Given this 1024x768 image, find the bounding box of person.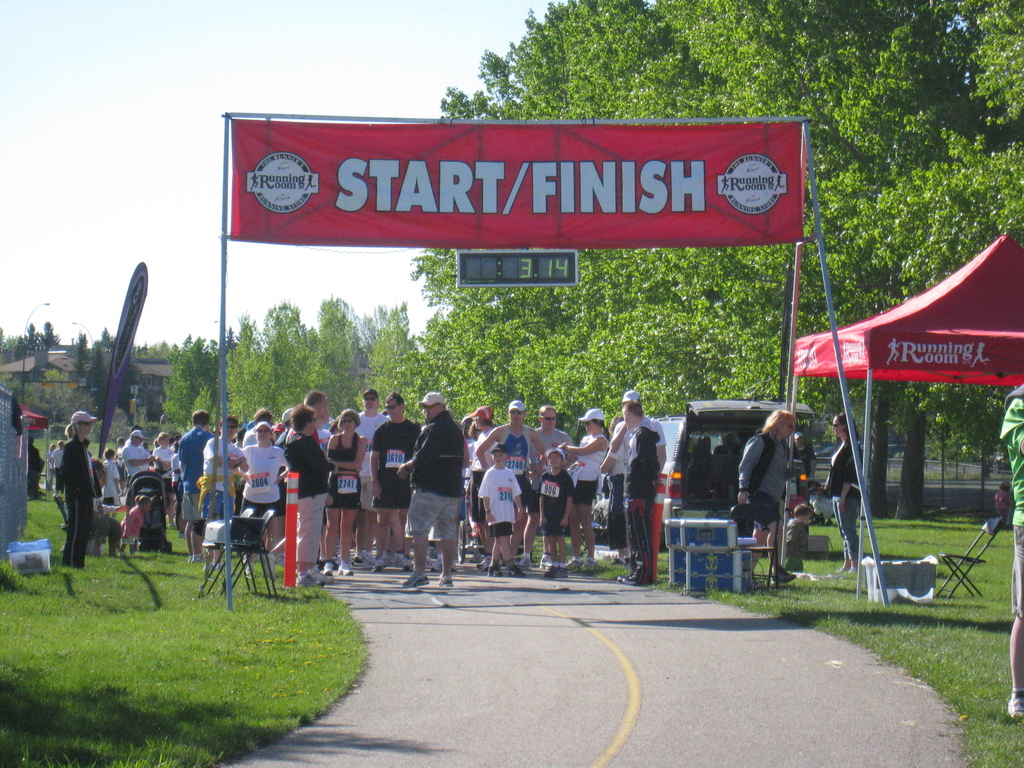
{"left": 184, "top": 416, "right": 217, "bottom": 543}.
